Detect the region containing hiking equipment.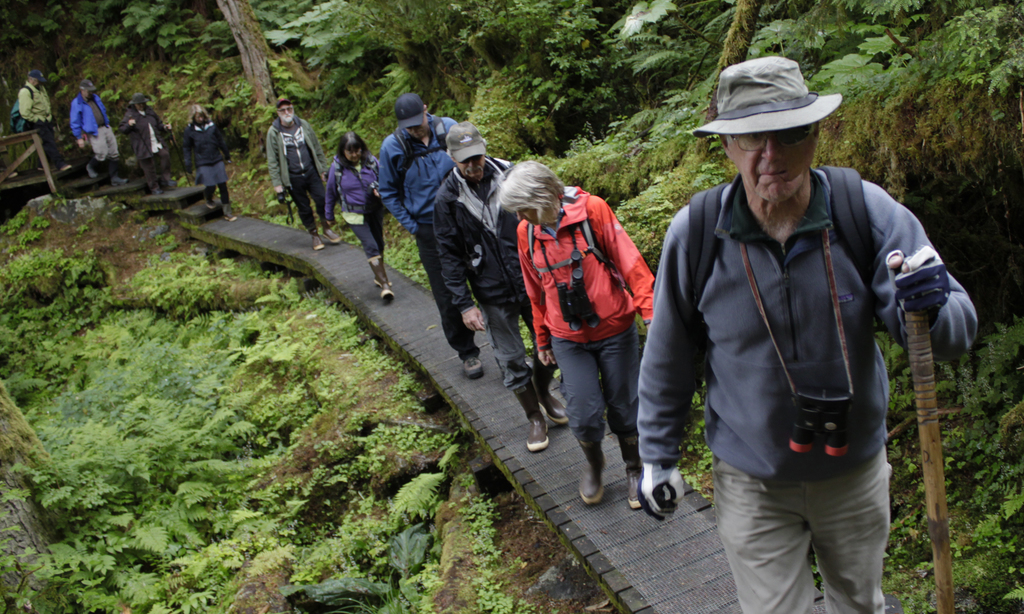
[687, 165, 884, 319].
